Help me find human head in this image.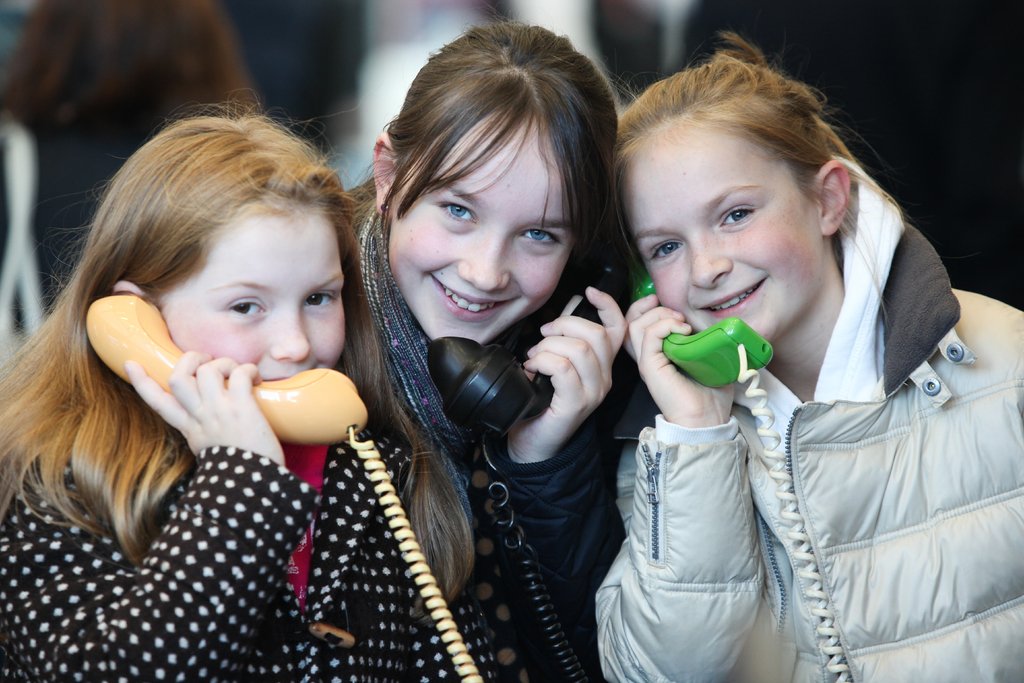
Found it: BBox(365, 15, 619, 350).
